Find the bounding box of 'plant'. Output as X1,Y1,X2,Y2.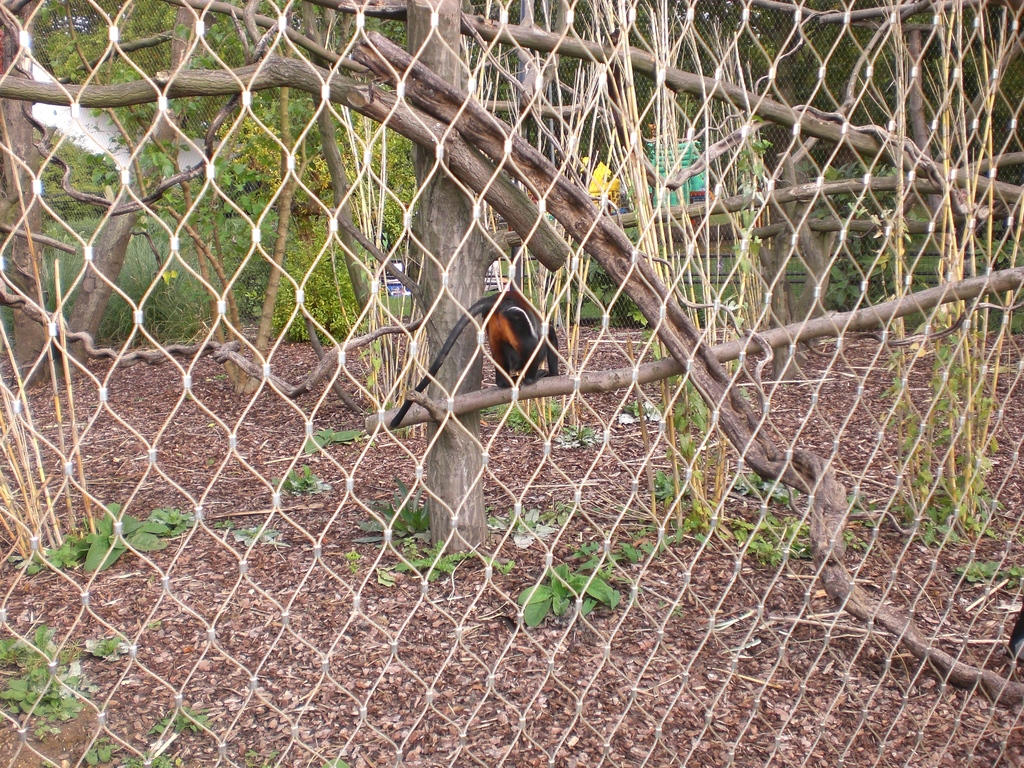
822,154,940,331.
